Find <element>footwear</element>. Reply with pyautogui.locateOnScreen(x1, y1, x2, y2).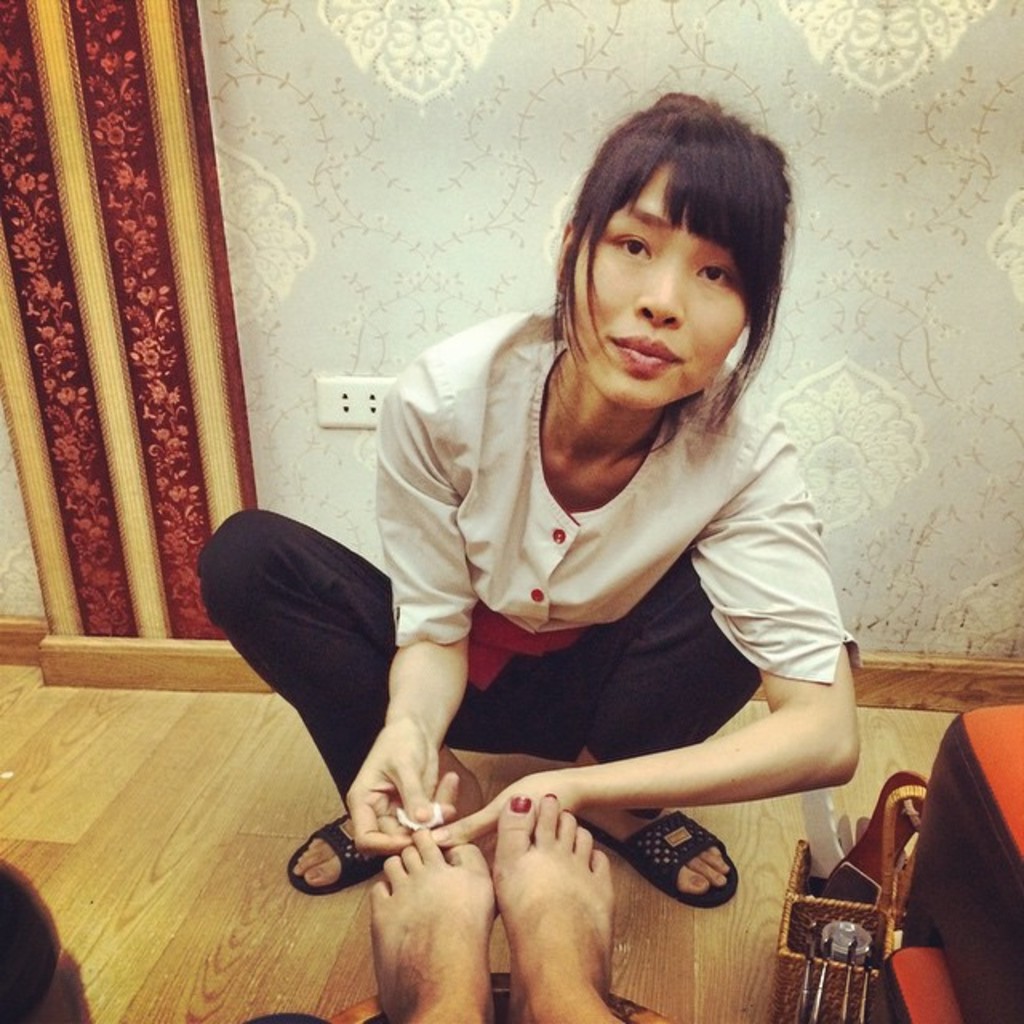
pyautogui.locateOnScreen(277, 795, 400, 894).
